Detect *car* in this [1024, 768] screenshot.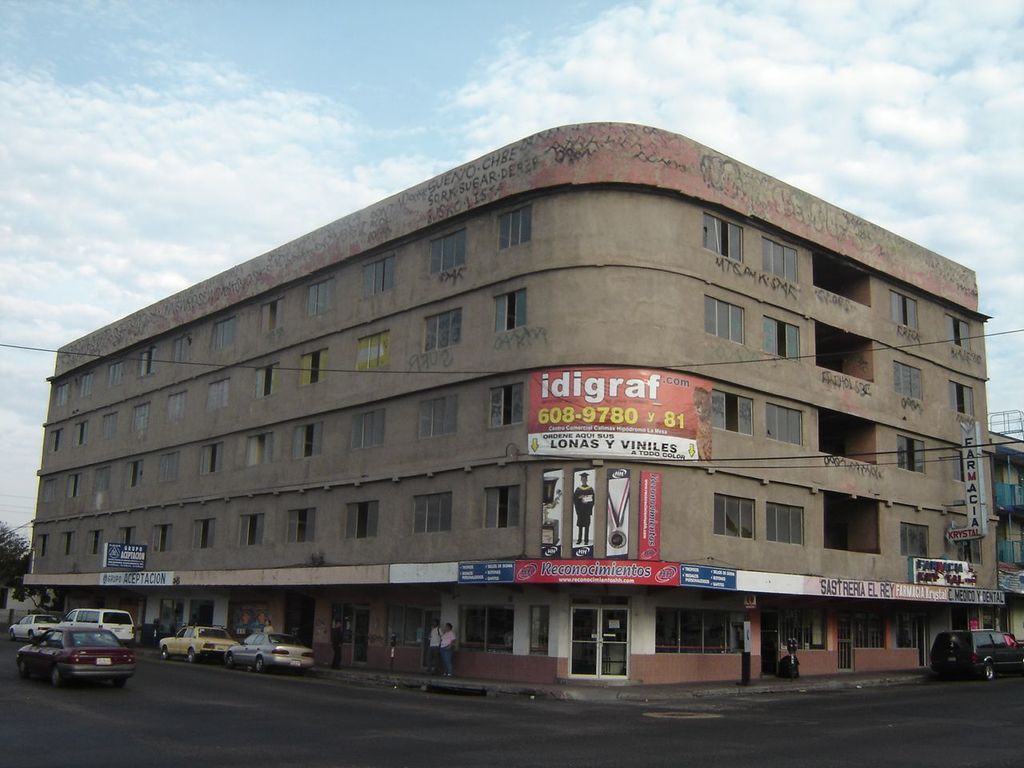
Detection: {"x1": 226, "y1": 626, "x2": 314, "y2": 670}.
